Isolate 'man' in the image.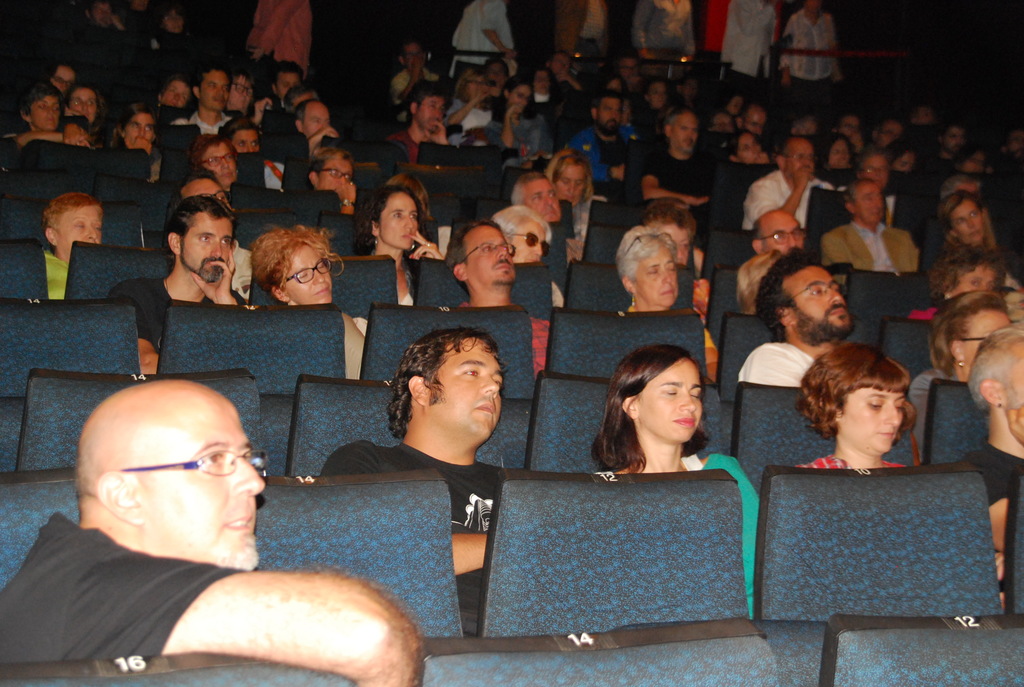
Isolated region: bbox=[736, 248, 855, 390].
